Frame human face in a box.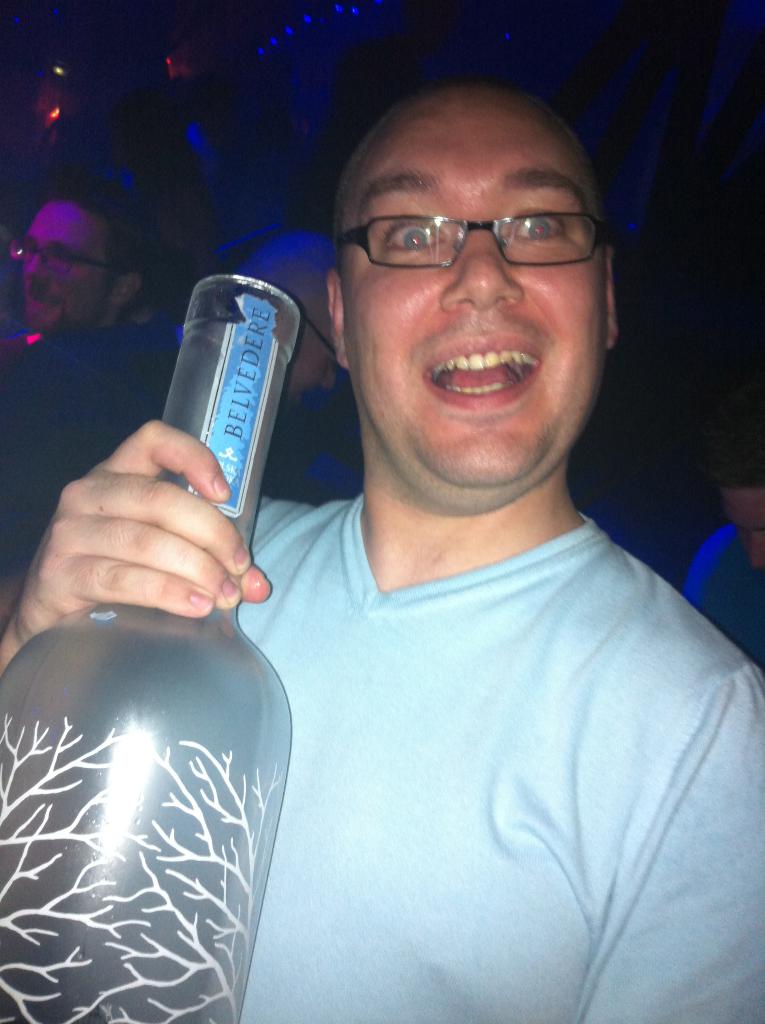
x1=339 y1=94 x2=602 y2=489.
